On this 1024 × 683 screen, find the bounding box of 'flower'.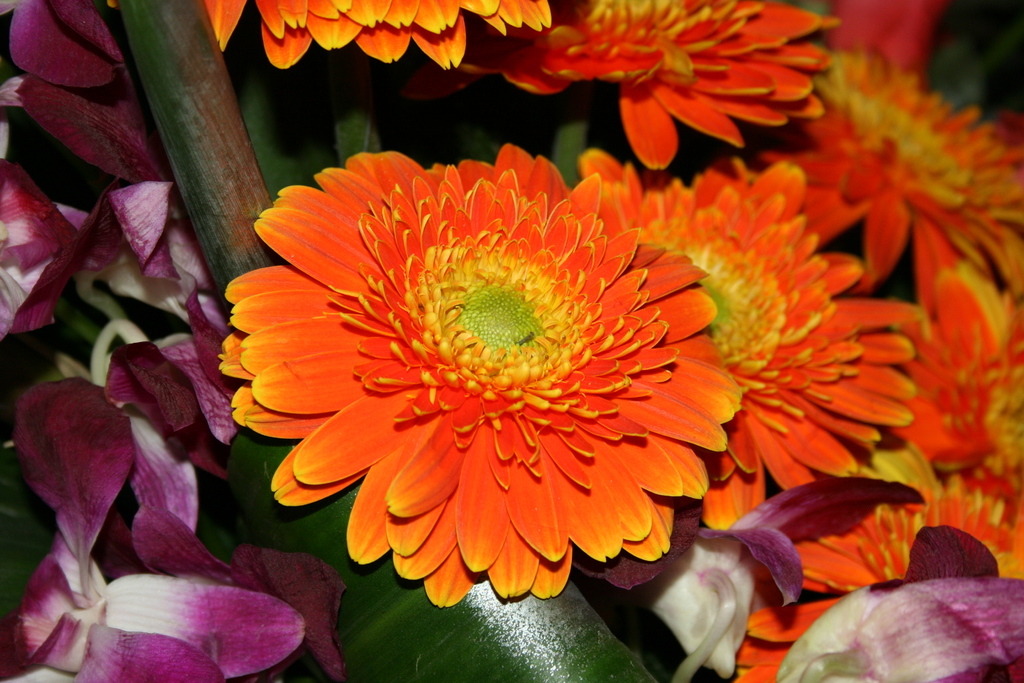
Bounding box: select_region(774, 523, 1021, 682).
